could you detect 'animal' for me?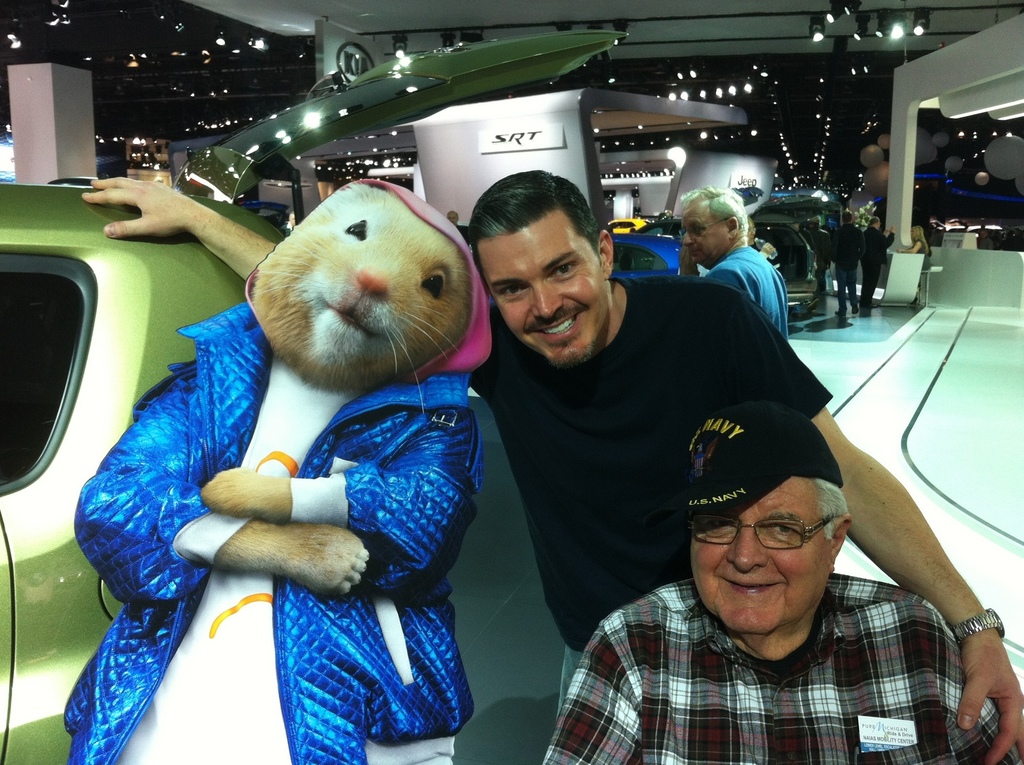
Detection result: detection(59, 170, 496, 764).
